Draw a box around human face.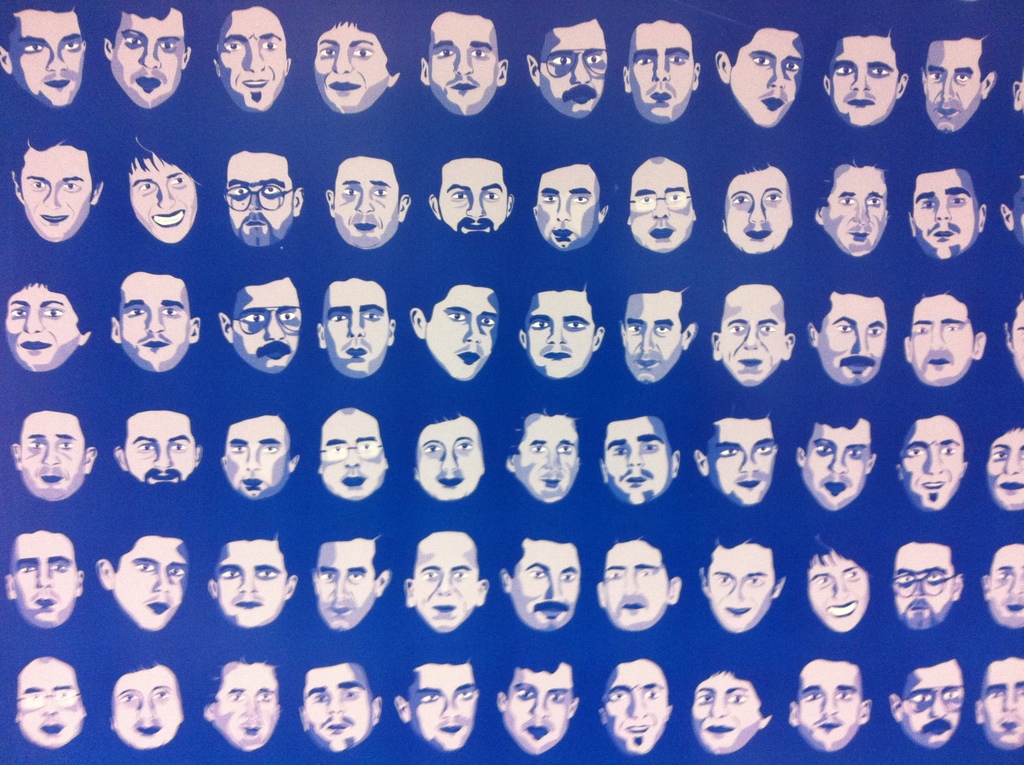
(412, 664, 477, 755).
